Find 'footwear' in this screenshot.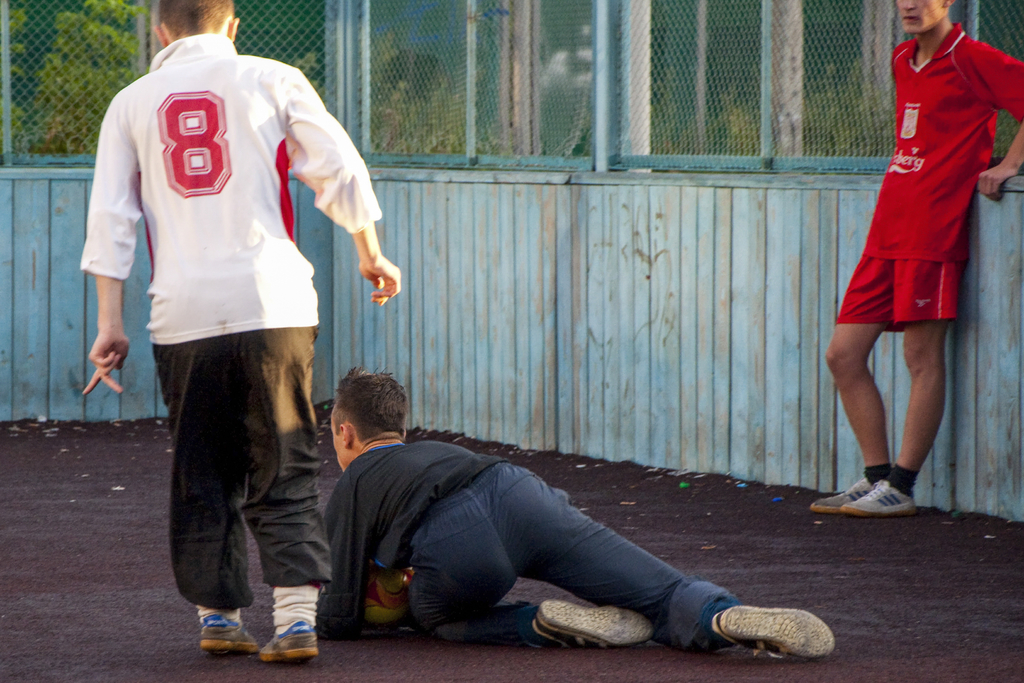
The bounding box for 'footwear' is box(262, 621, 321, 662).
